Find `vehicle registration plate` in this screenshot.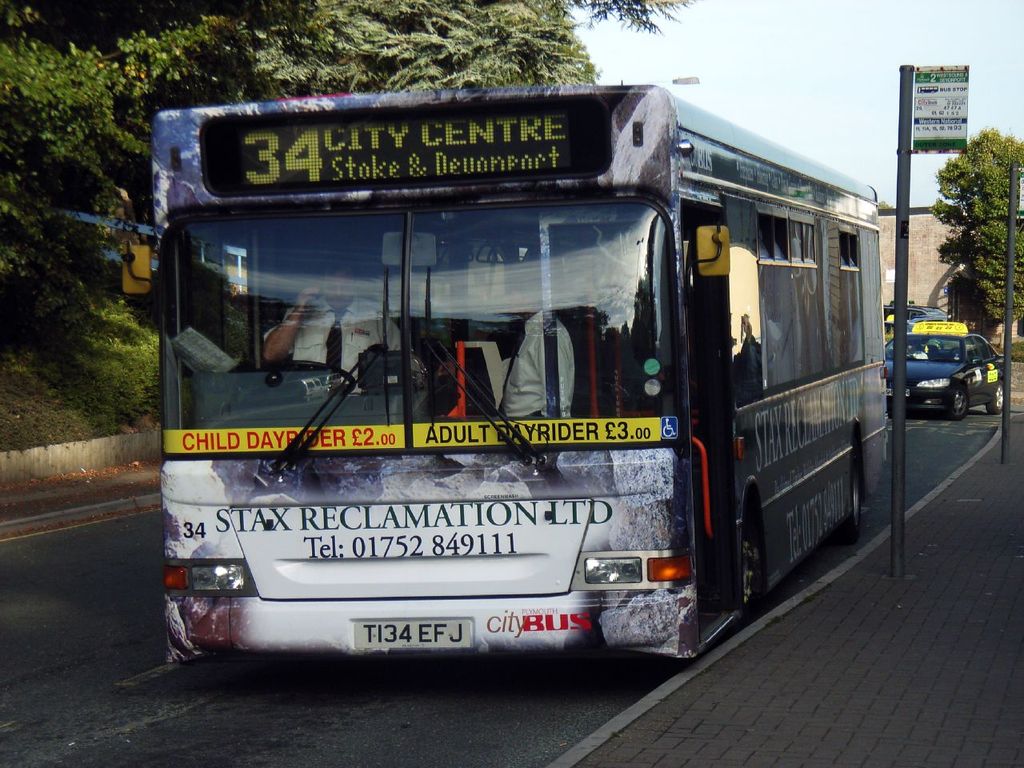
The bounding box for `vehicle registration plate` is region(351, 618, 474, 652).
